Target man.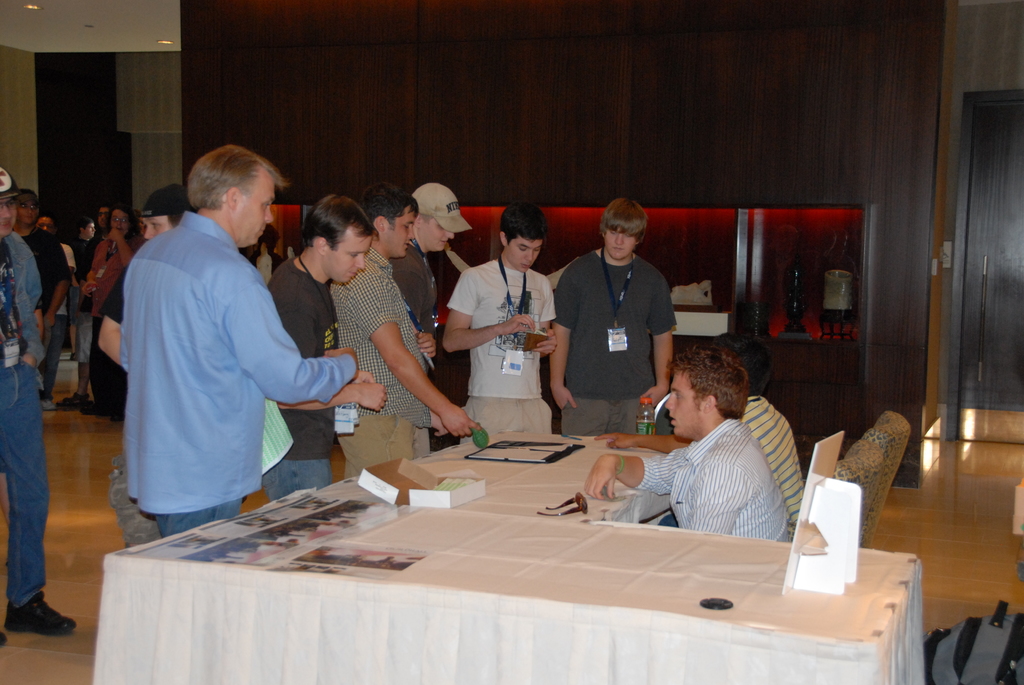
Target region: (329,184,477,478).
